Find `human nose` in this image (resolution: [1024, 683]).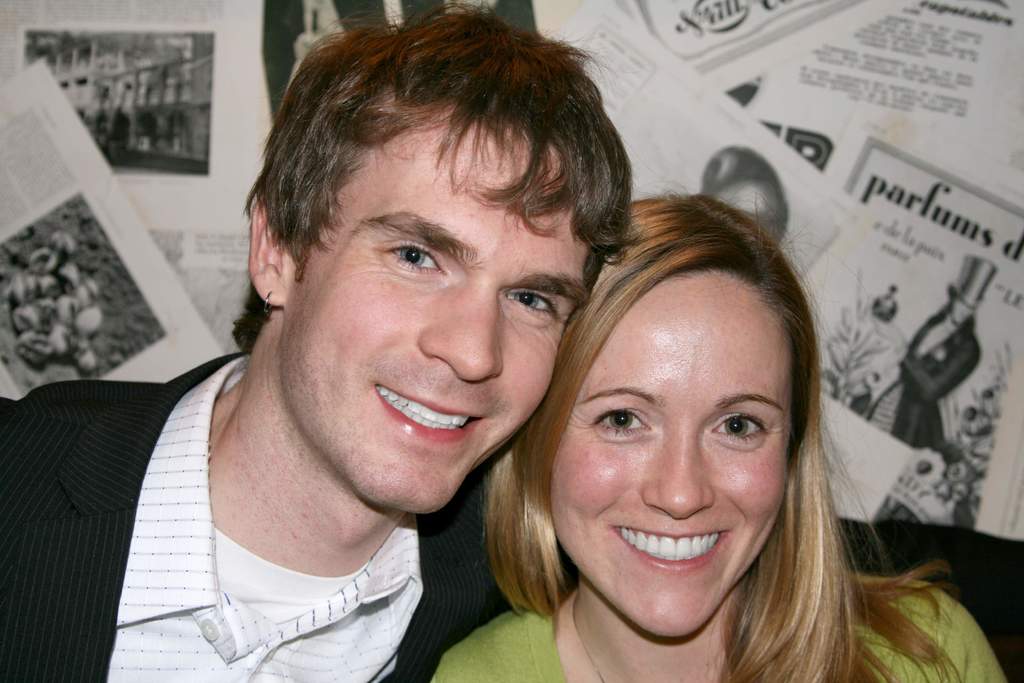
(x1=413, y1=280, x2=506, y2=384).
